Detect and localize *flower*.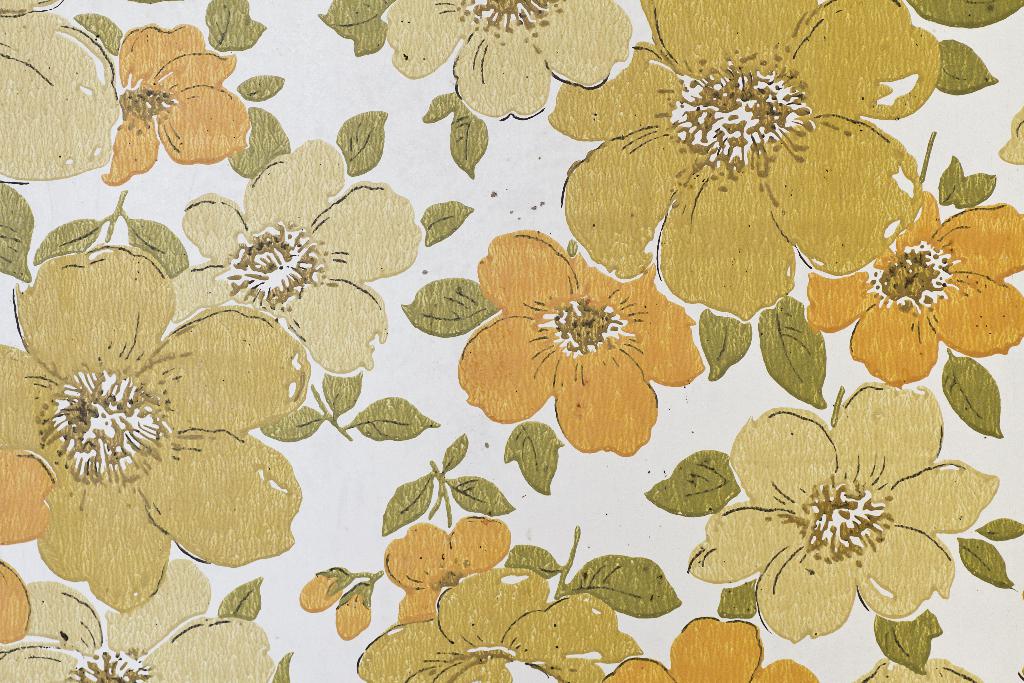
Localized at {"left": 0, "top": 448, "right": 58, "bottom": 648}.
